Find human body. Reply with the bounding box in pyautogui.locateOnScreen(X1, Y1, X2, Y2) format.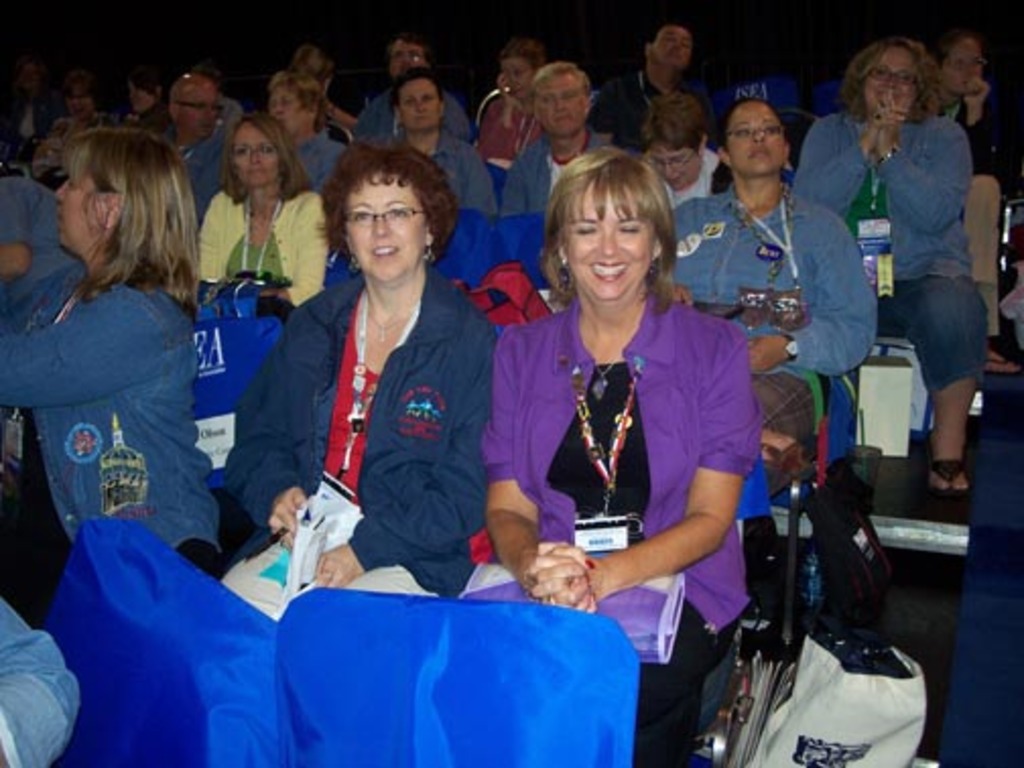
pyautogui.locateOnScreen(146, 67, 226, 228).
